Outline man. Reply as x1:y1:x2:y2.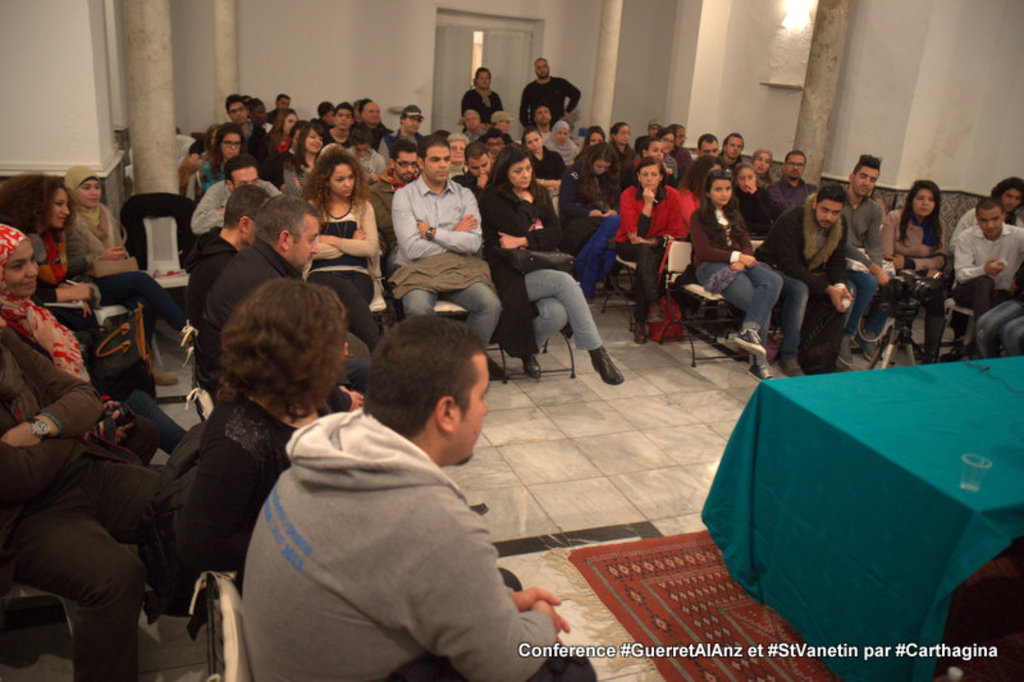
451:142:490:203.
